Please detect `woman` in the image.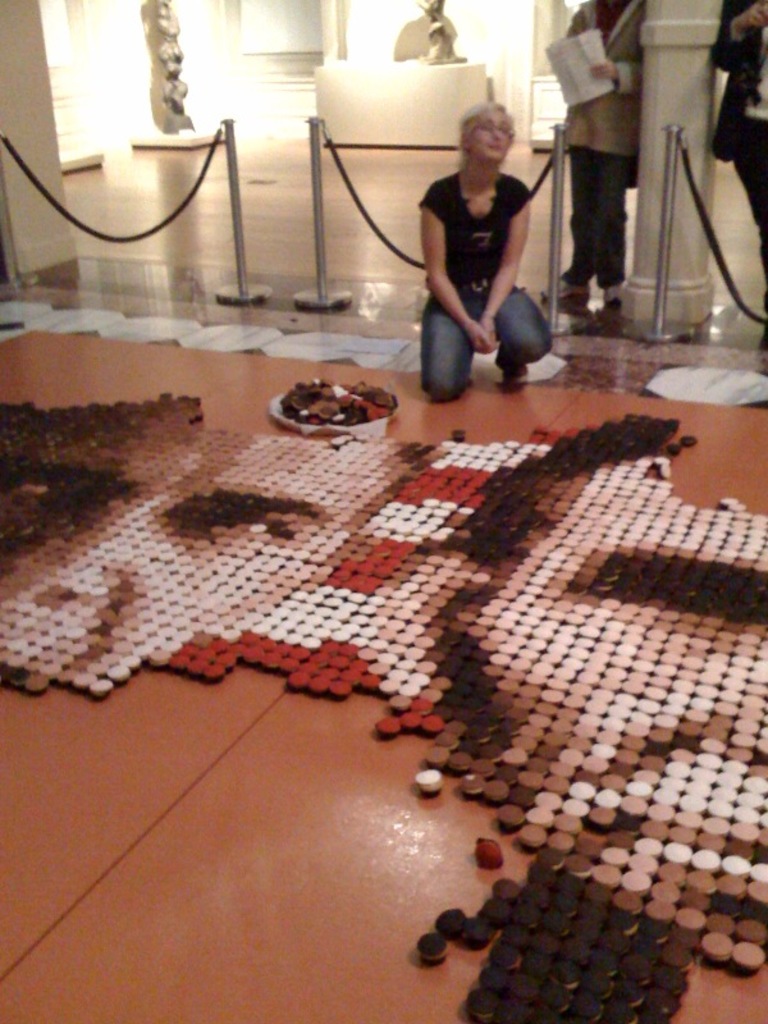
x1=417 y1=82 x2=559 y2=396.
